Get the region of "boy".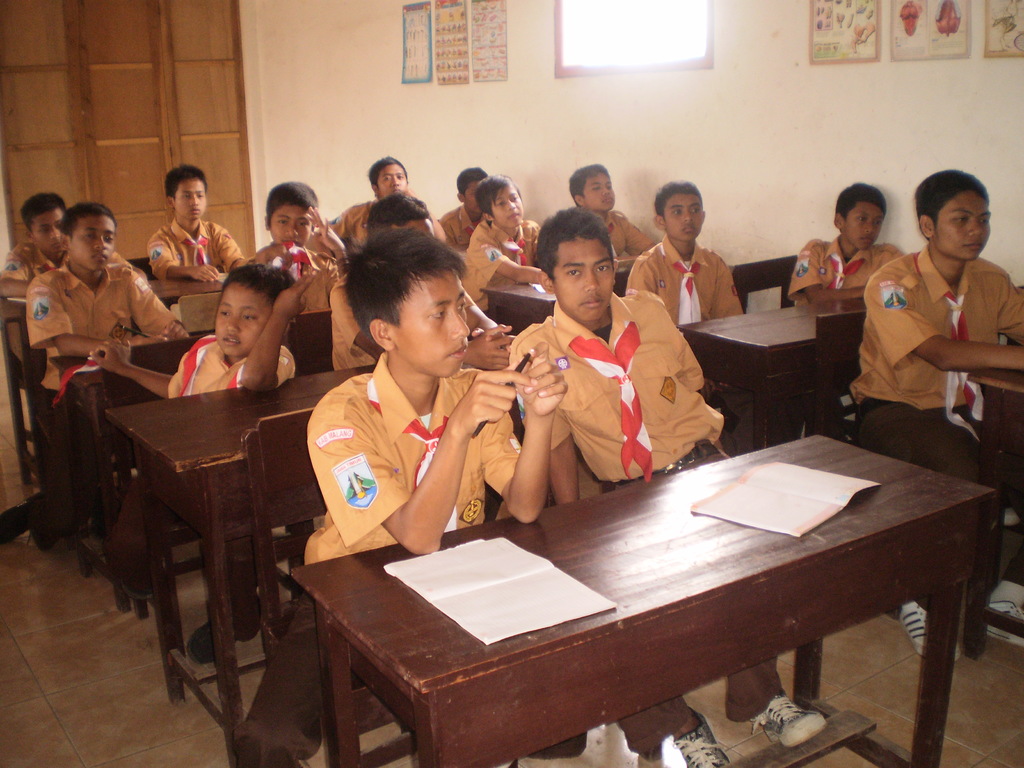
(322, 154, 422, 247).
